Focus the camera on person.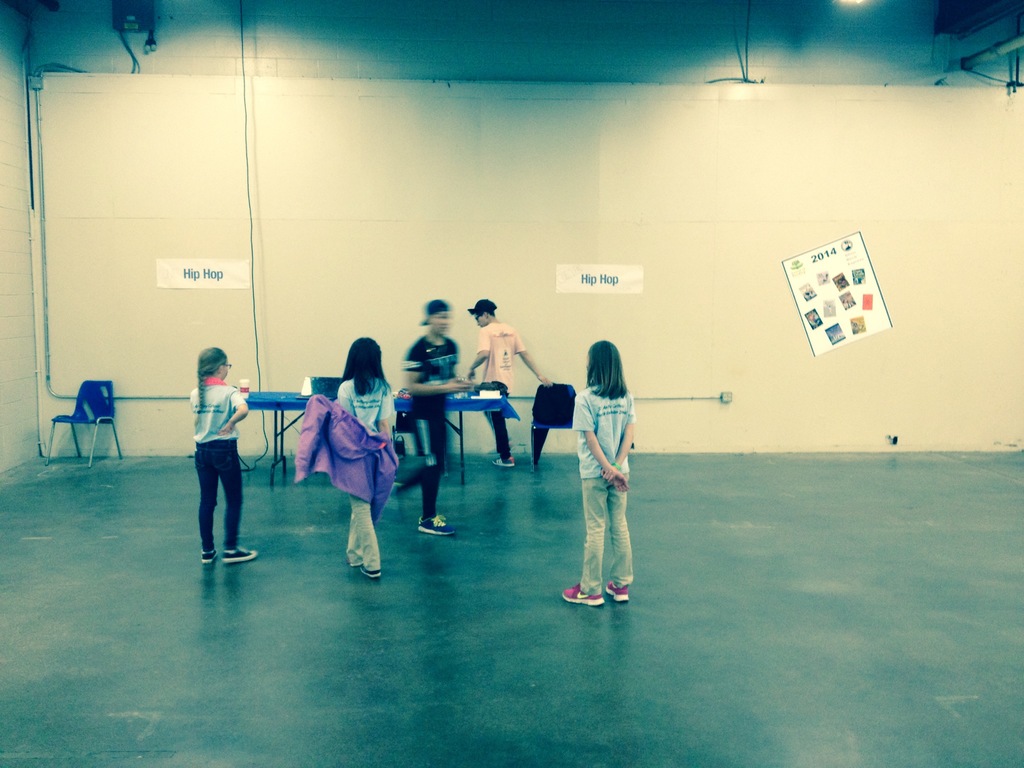
Focus region: <bbox>557, 337, 636, 606</bbox>.
